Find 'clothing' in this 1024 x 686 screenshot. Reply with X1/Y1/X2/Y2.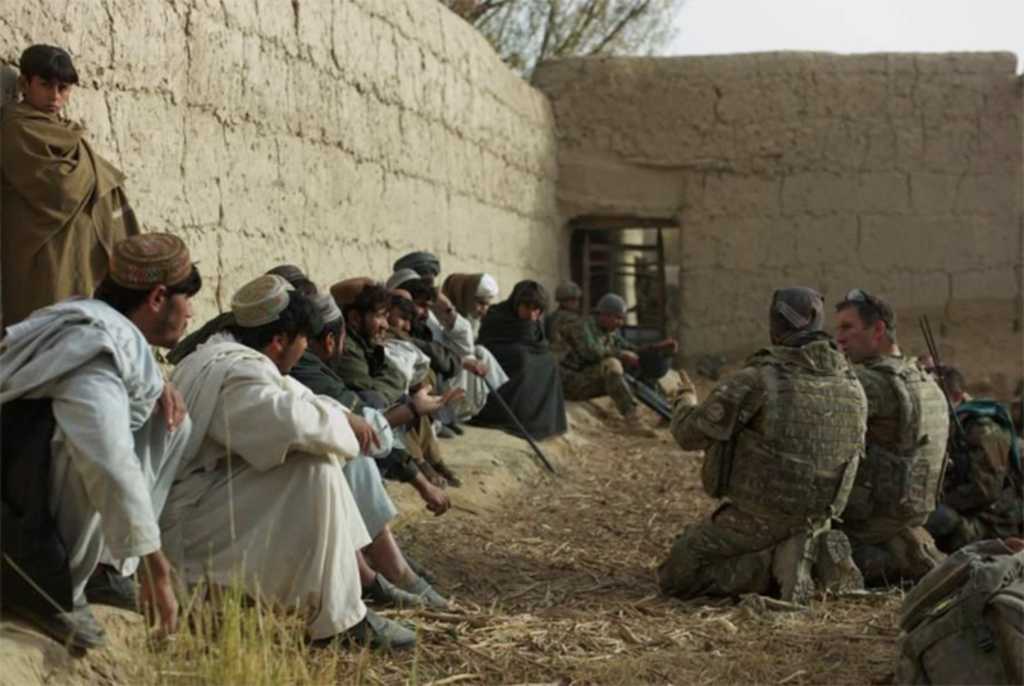
655/324/867/600.
